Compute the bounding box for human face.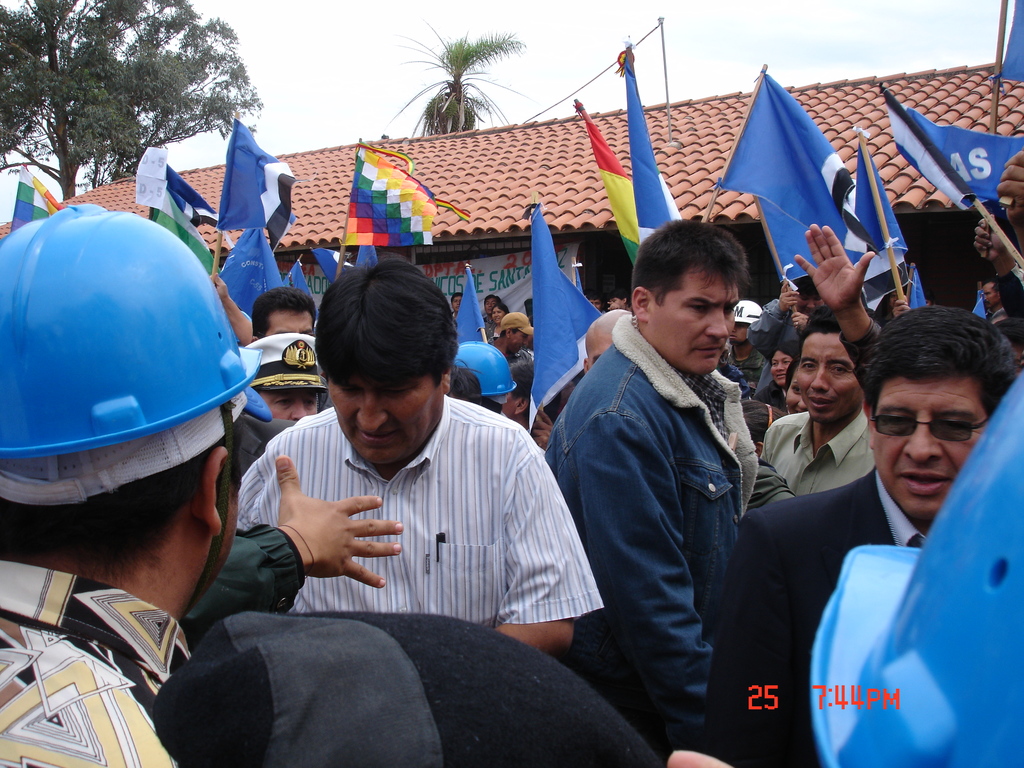
{"left": 649, "top": 269, "right": 739, "bottom": 372}.
